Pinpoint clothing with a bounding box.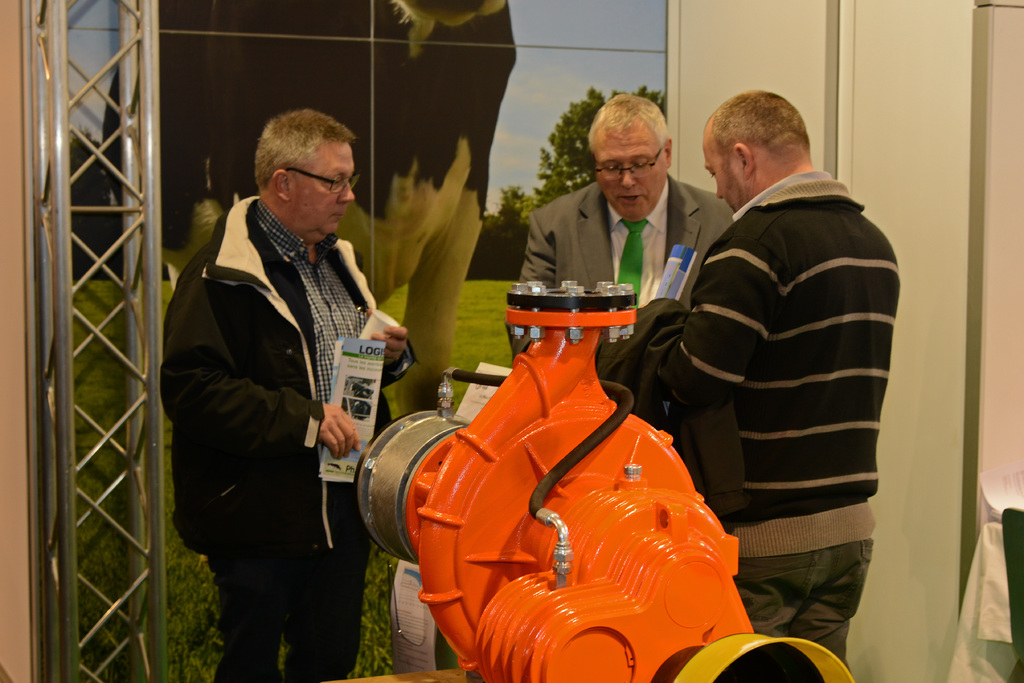
<bbox>515, 172, 736, 377</bbox>.
